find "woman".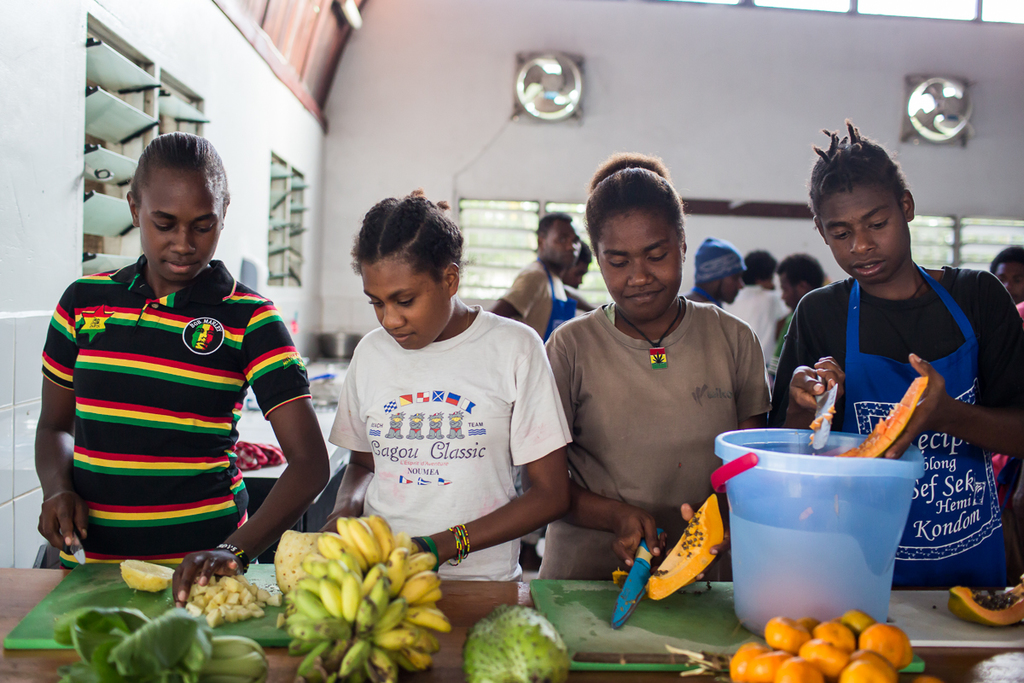
box(537, 172, 790, 608).
